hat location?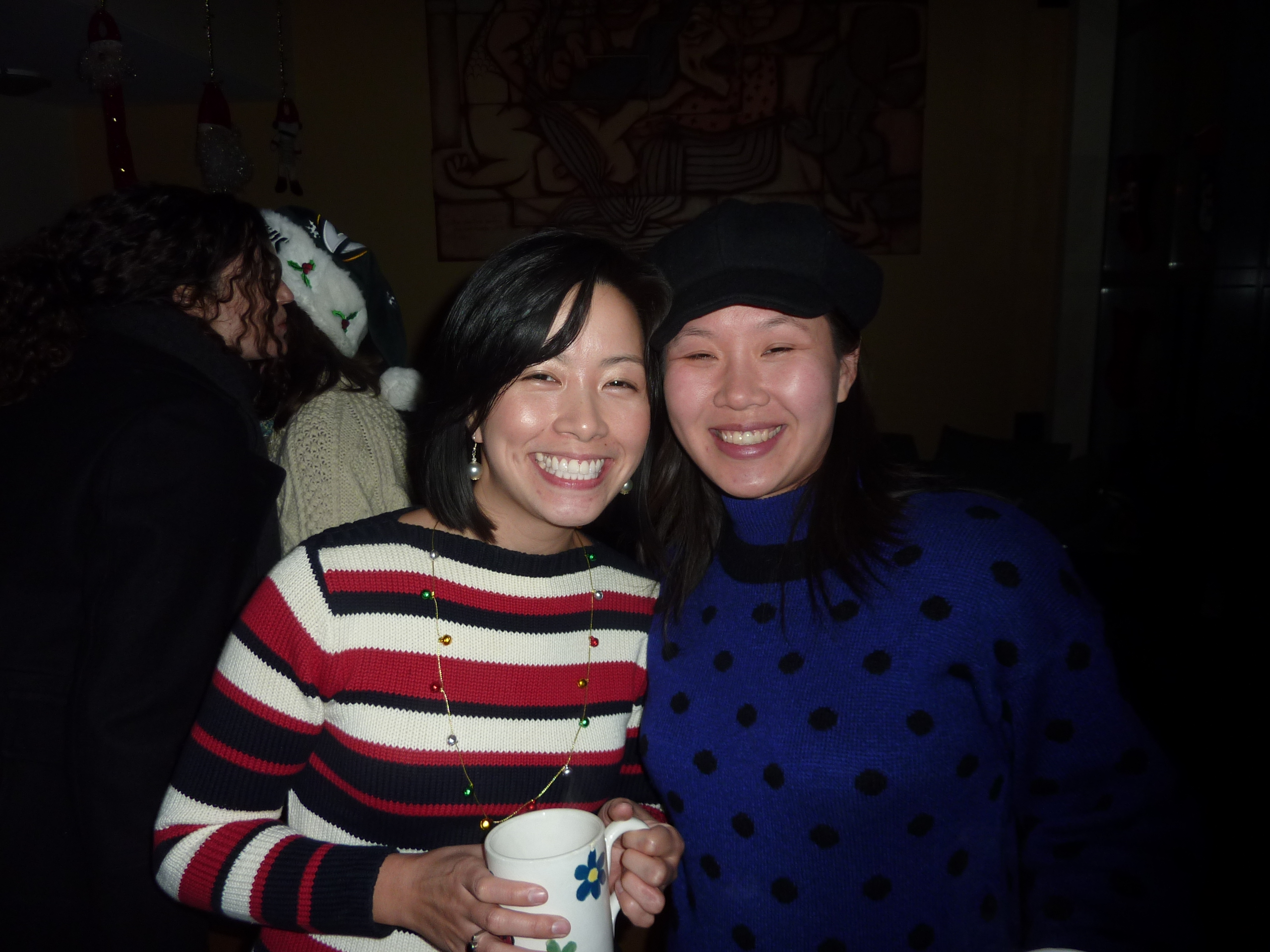
<bbox>323, 99, 441, 172</bbox>
